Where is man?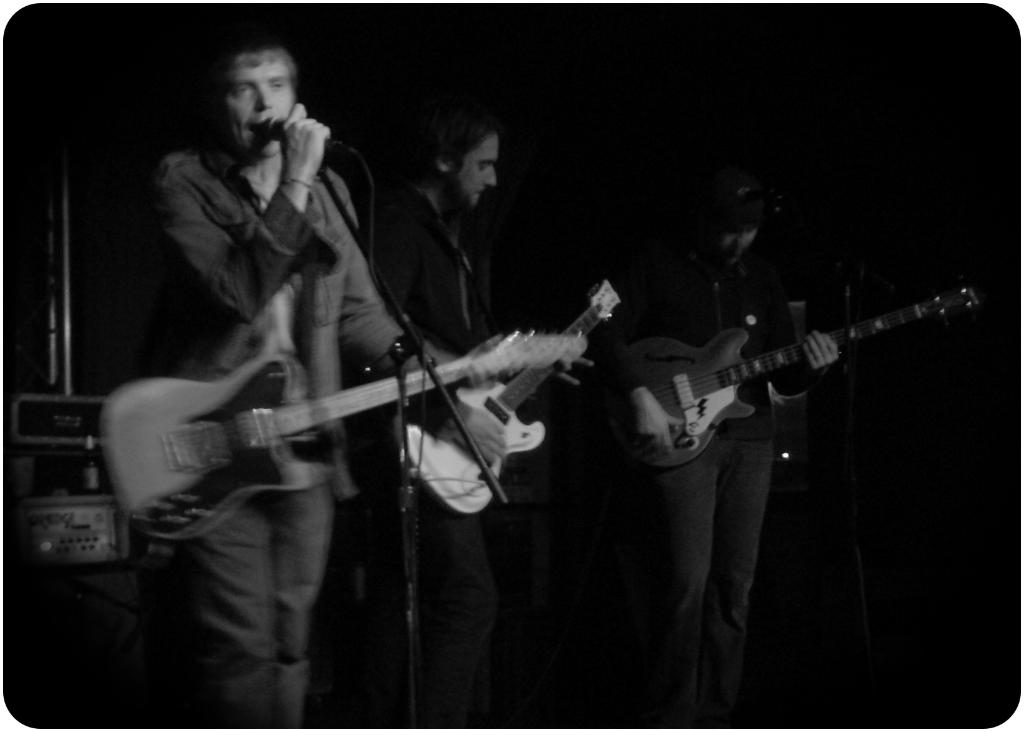
locate(367, 119, 499, 731).
